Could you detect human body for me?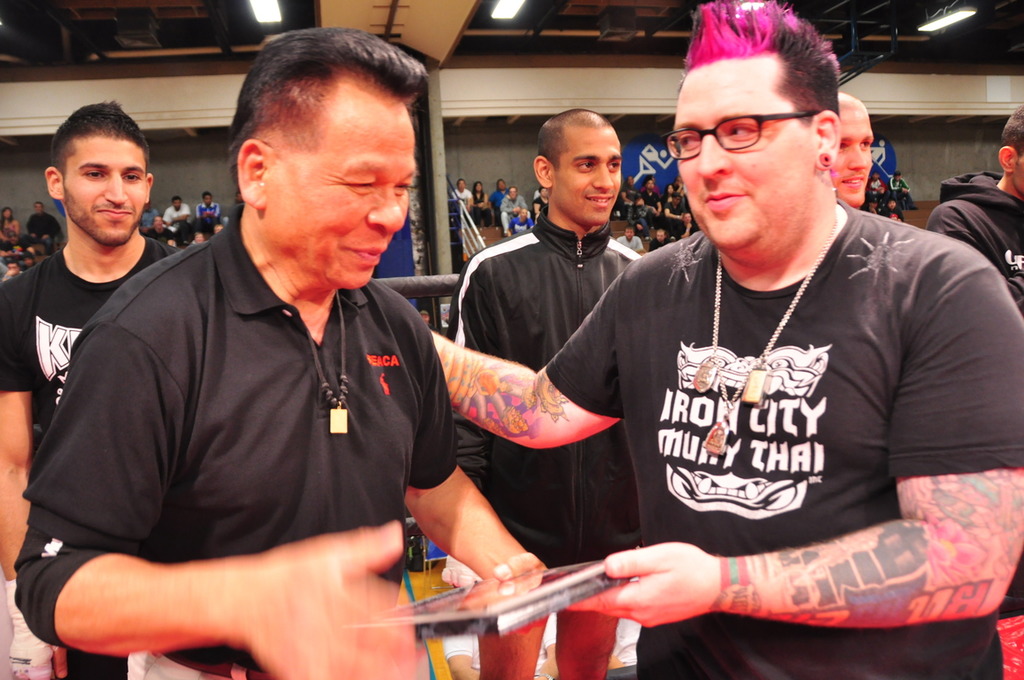
Detection result: (4,261,25,282).
